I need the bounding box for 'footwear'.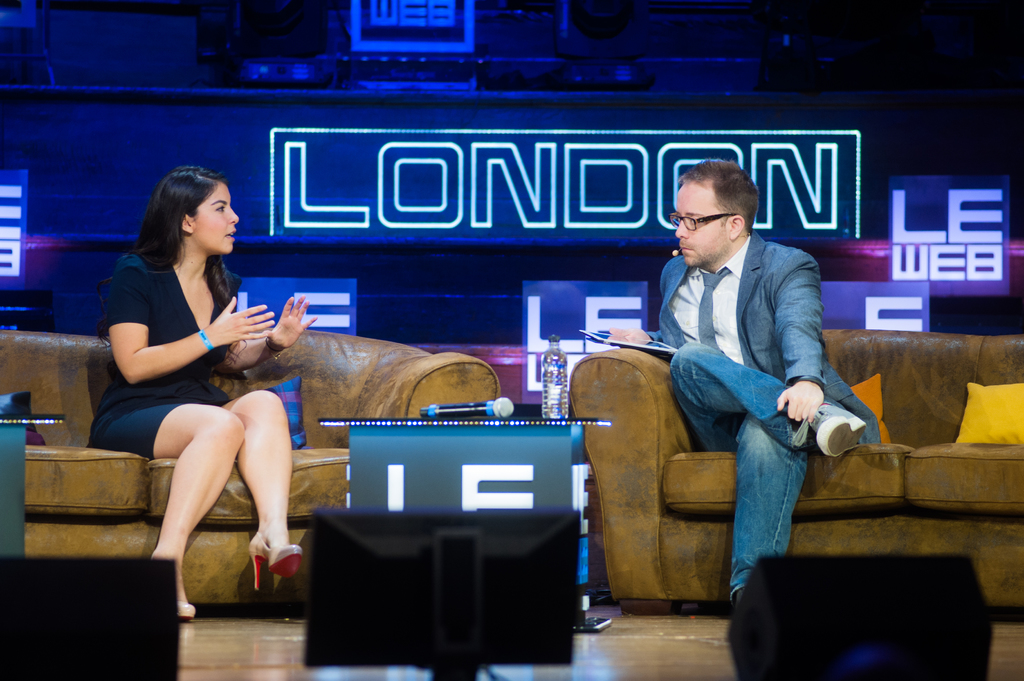
Here it is: 177 586 199 620.
